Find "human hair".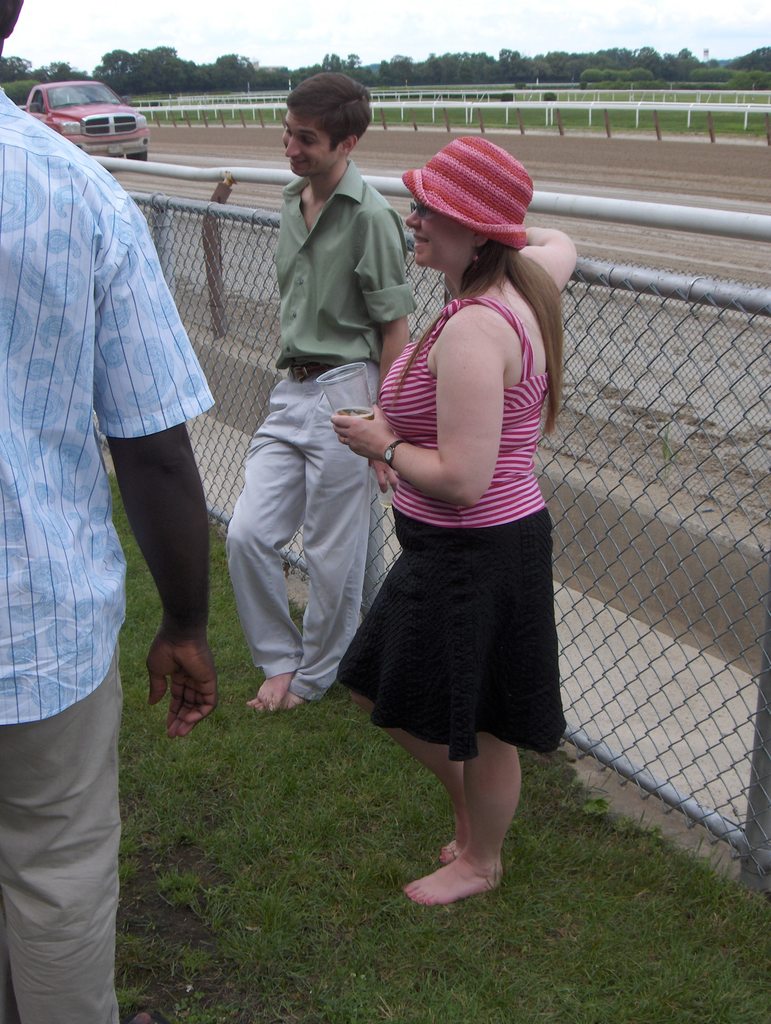
[left=394, top=237, right=565, bottom=428].
